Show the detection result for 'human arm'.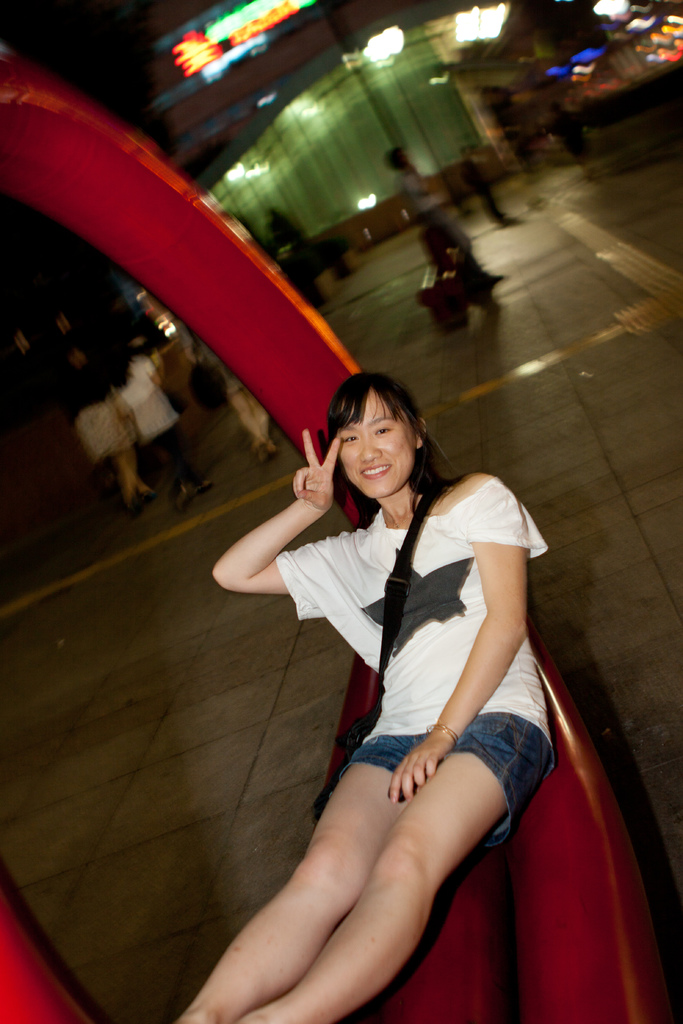
crop(213, 474, 345, 625).
